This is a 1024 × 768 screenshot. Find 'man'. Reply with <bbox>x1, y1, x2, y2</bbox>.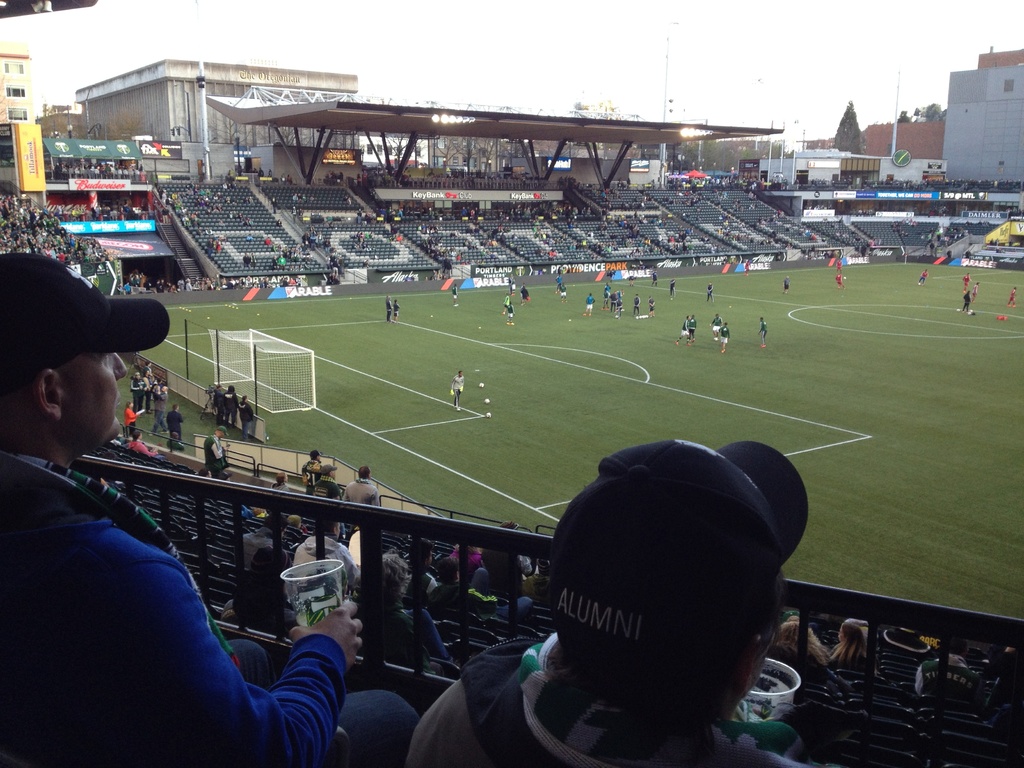
<bbox>393, 303, 399, 318</bbox>.
